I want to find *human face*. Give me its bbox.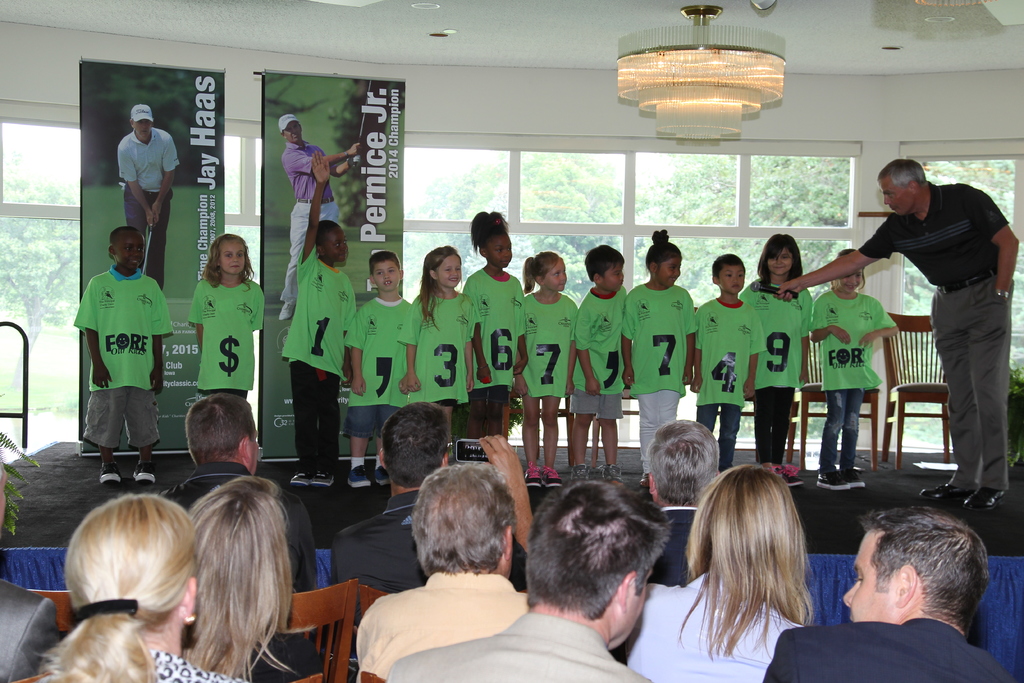
<bbox>133, 122, 154, 140</bbox>.
